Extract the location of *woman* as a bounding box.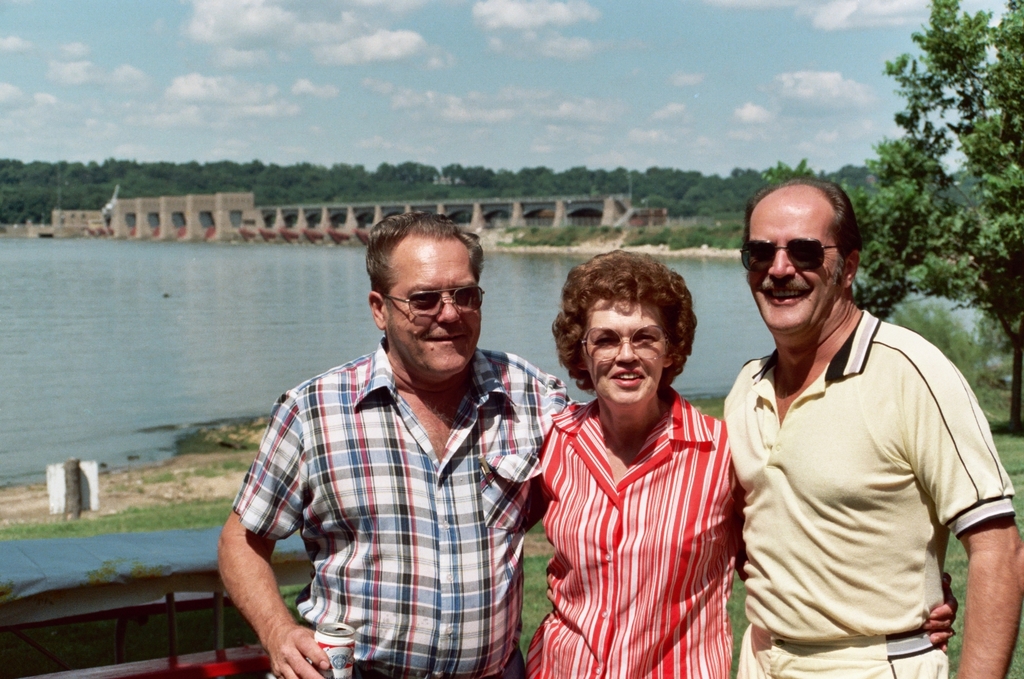
x1=518 y1=247 x2=754 y2=678.
